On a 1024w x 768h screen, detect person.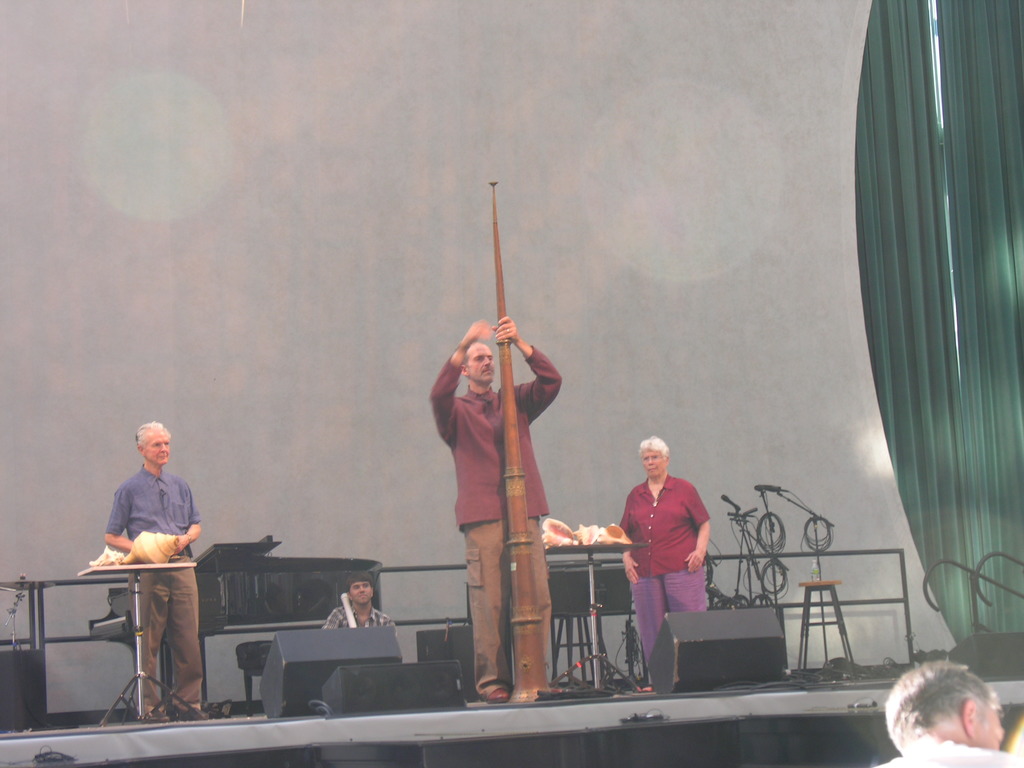
x1=323 y1=570 x2=390 y2=631.
